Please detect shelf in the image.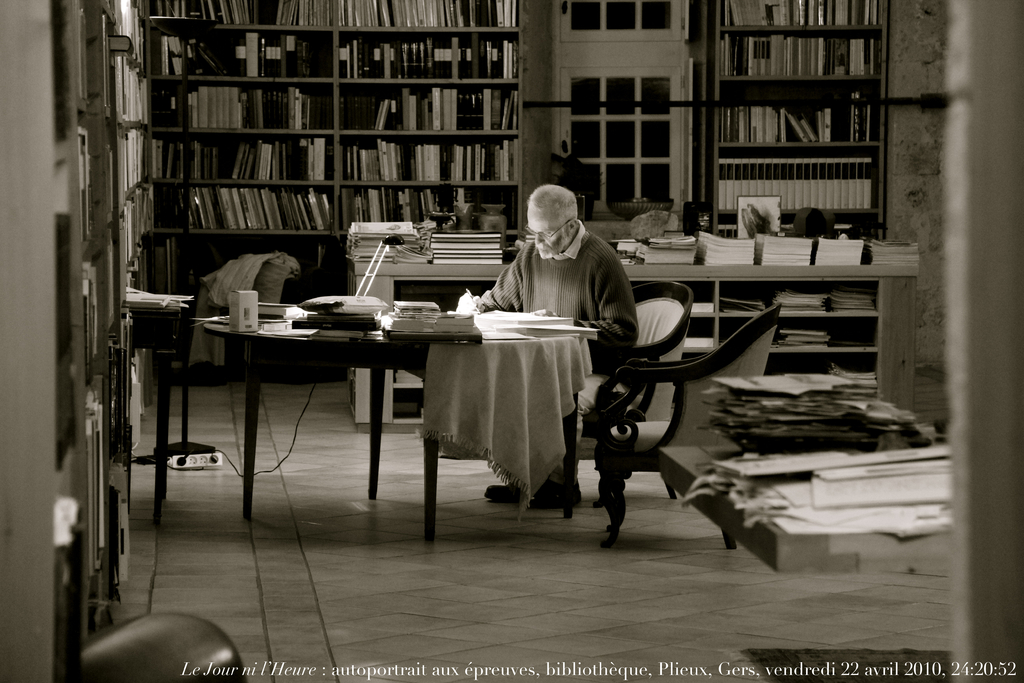
l=705, t=0, r=893, b=233.
